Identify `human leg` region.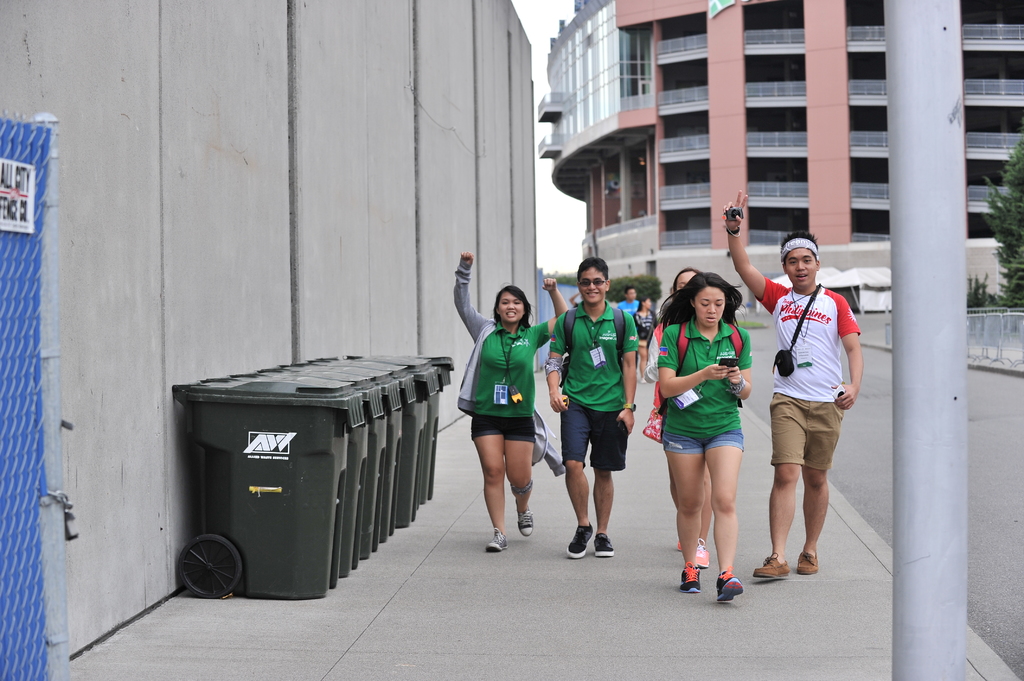
Region: [left=757, top=393, right=806, bottom=577].
